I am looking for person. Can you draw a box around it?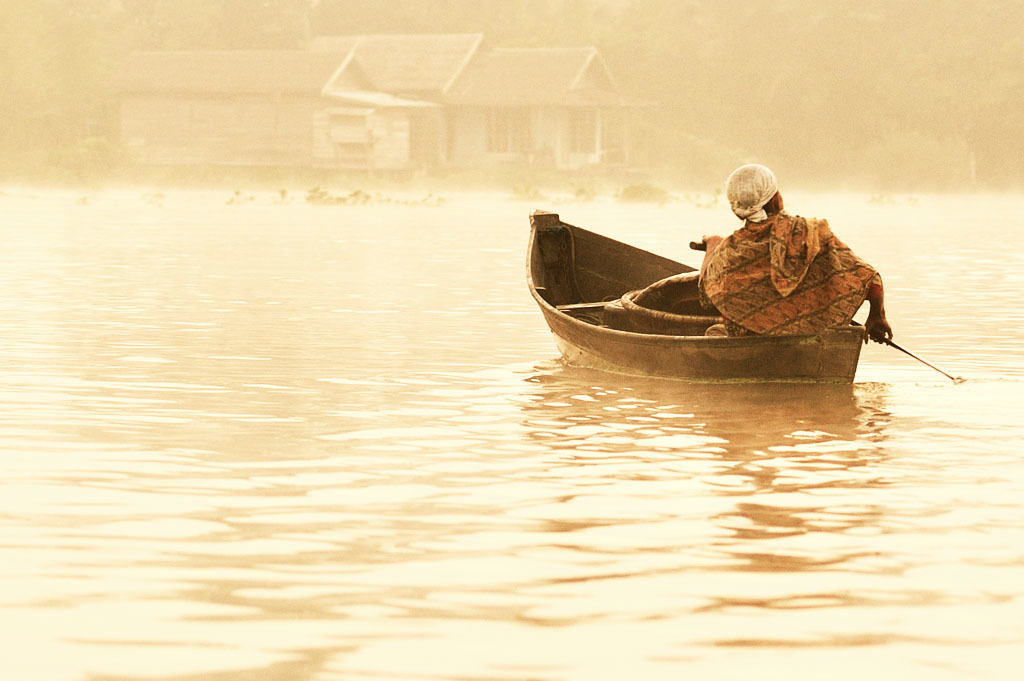
Sure, the bounding box is 686 158 898 345.
